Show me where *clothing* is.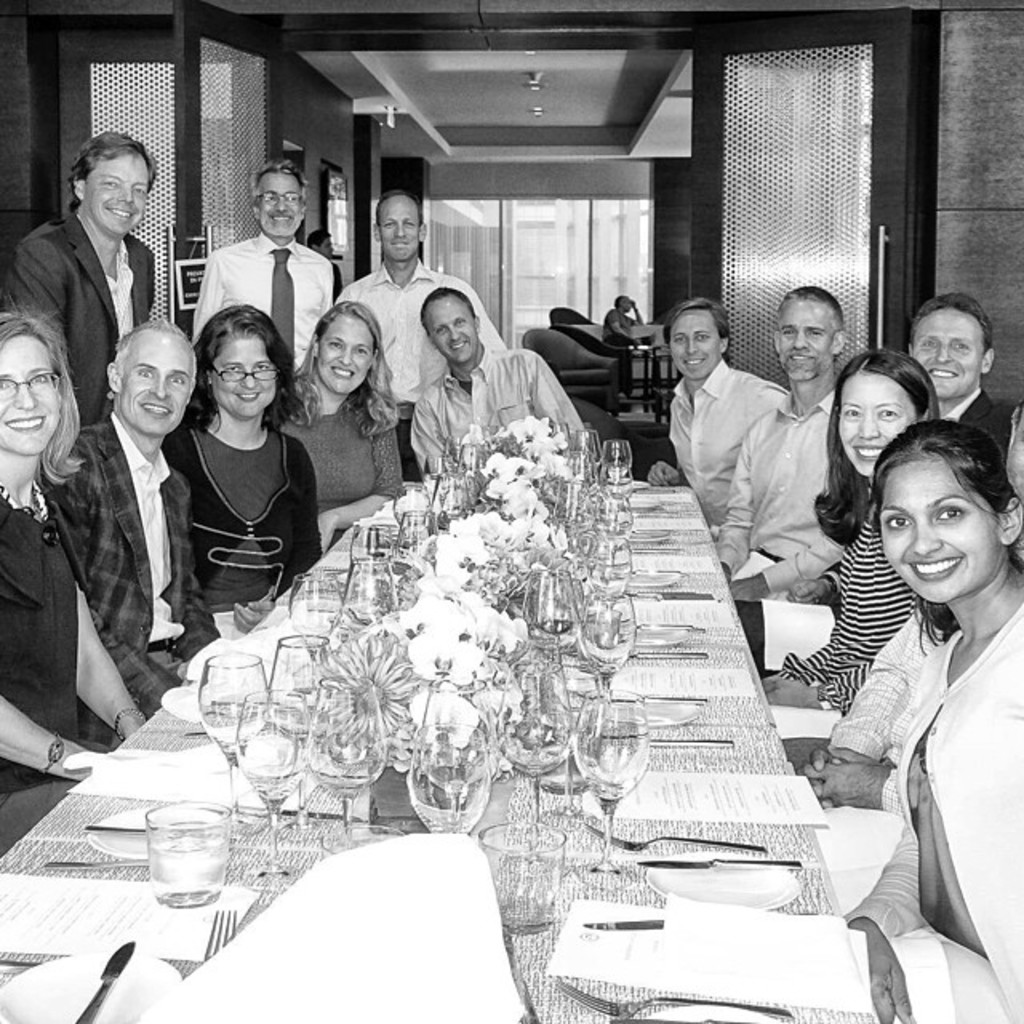
*clothing* is at 157/419/317/645.
